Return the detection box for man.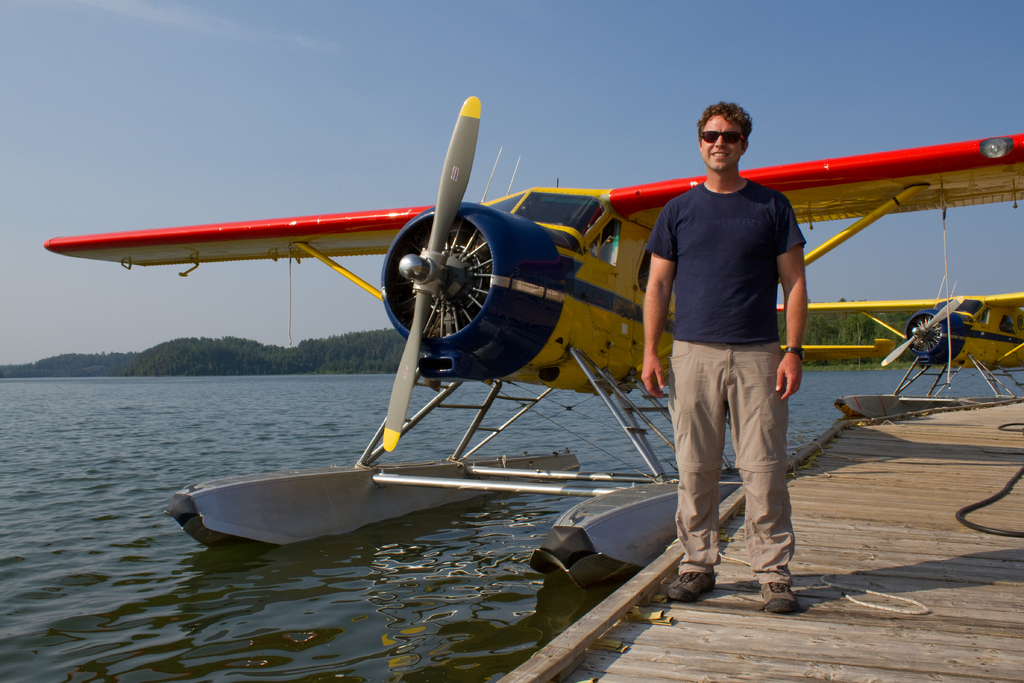
left=639, top=112, right=823, bottom=614.
